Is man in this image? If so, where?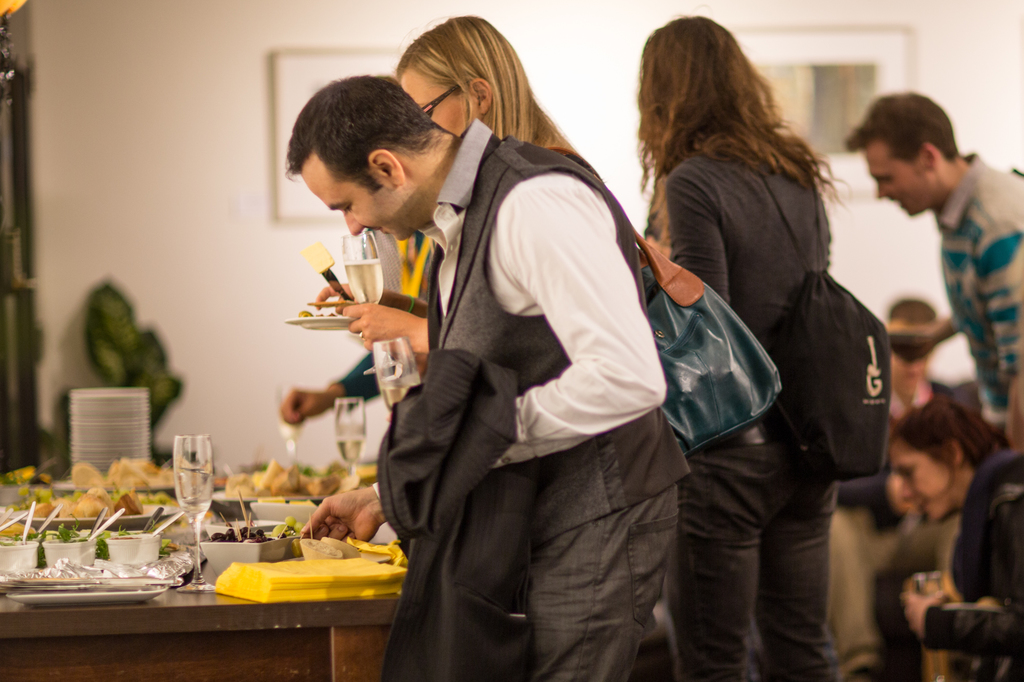
Yes, at region(811, 306, 984, 681).
